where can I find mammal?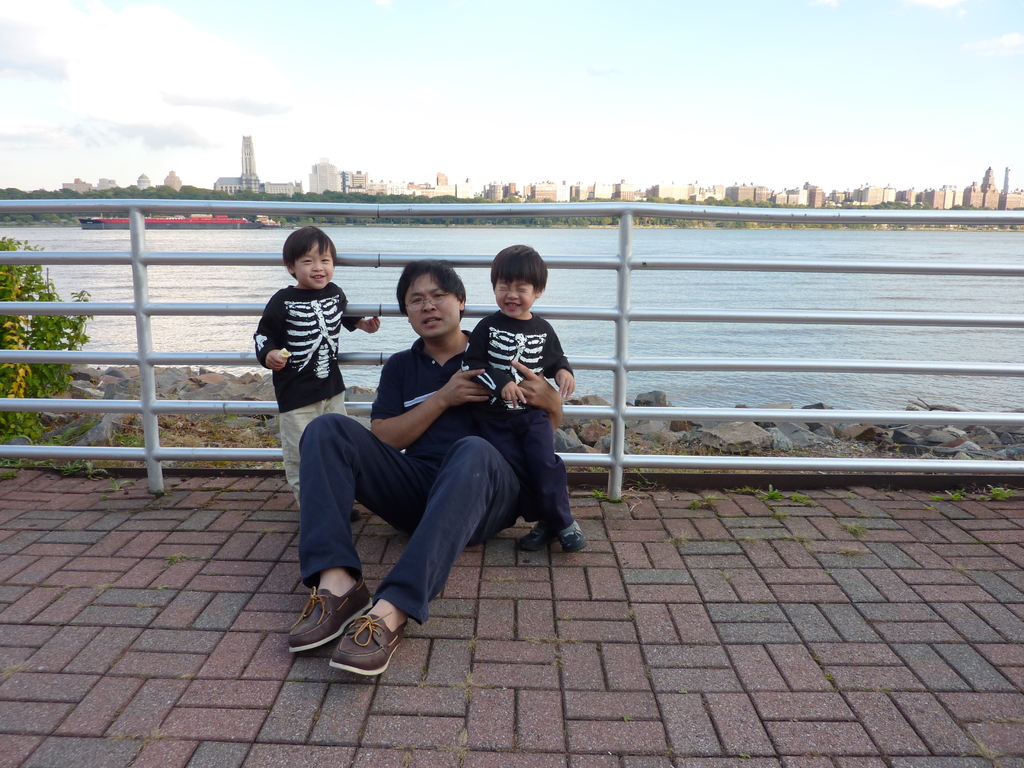
You can find it at 280,261,563,675.
